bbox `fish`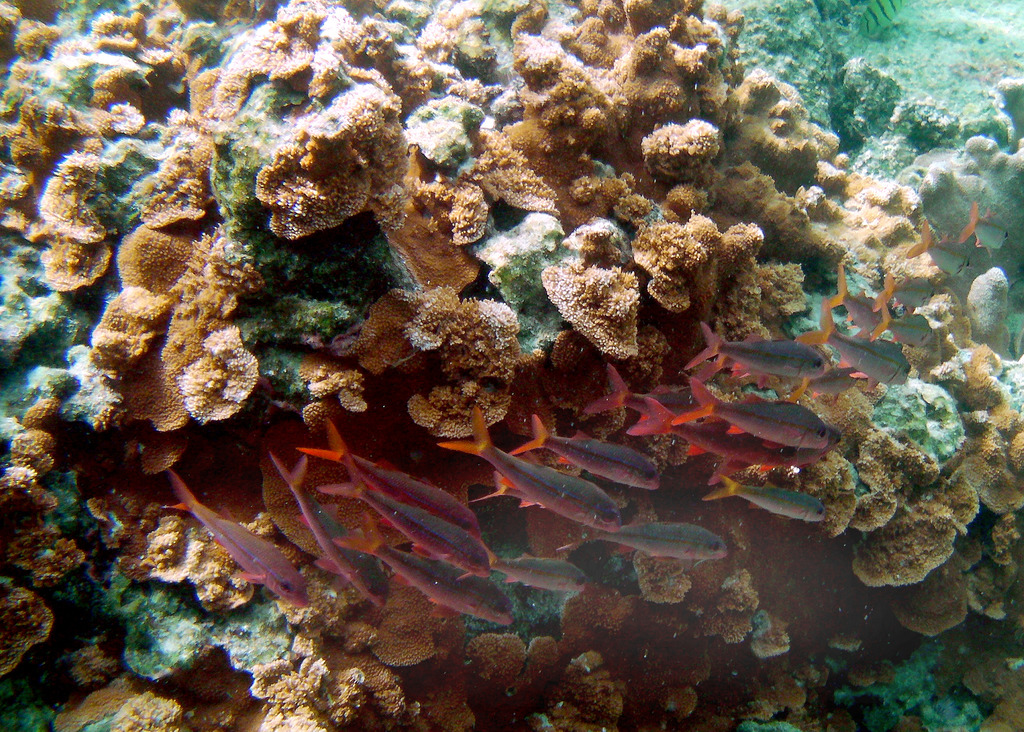
left=671, top=380, right=830, bottom=455
